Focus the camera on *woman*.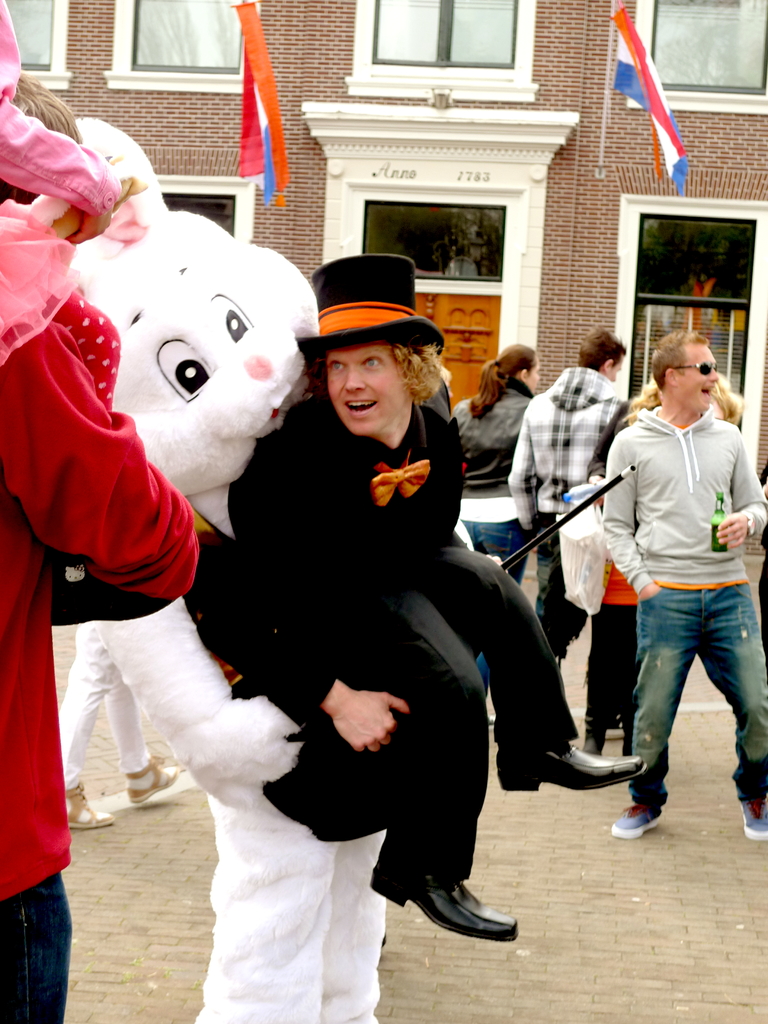
Focus region: bbox(581, 370, 749, 769).
